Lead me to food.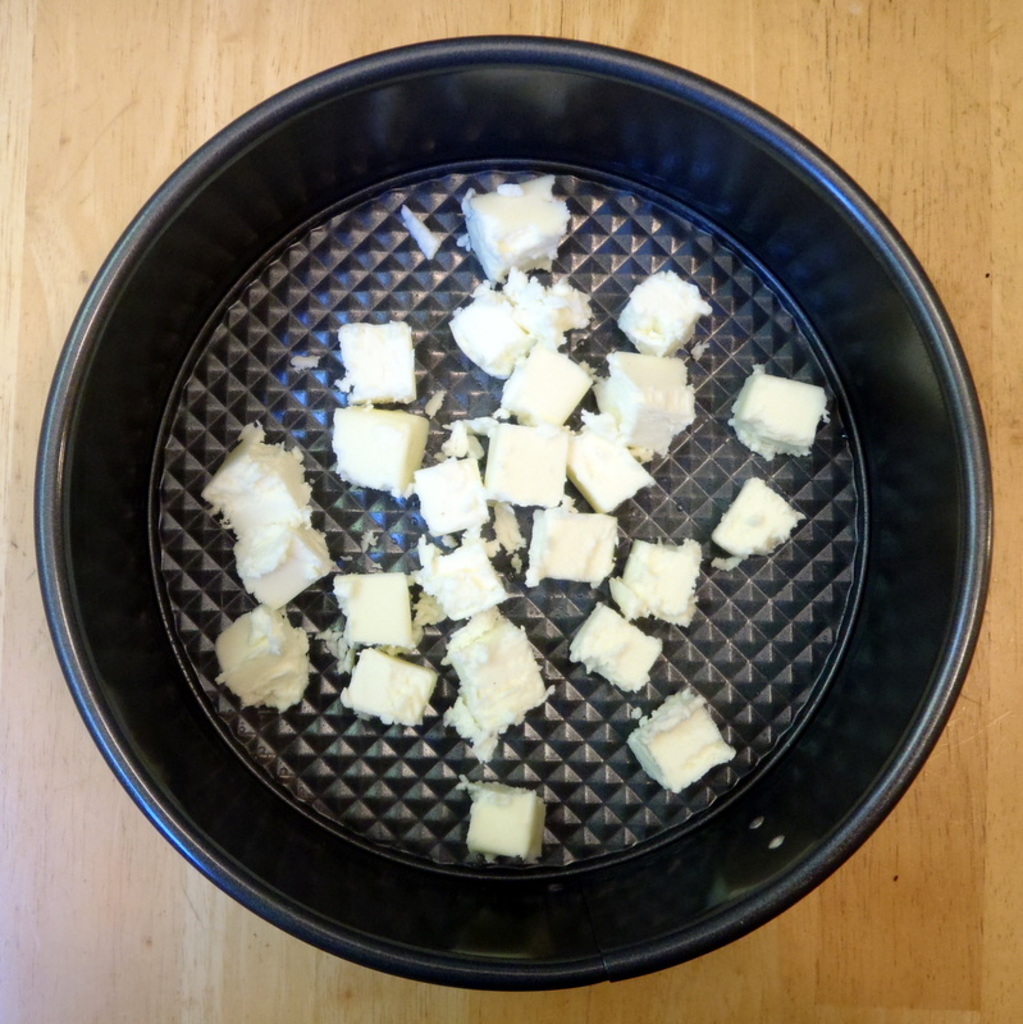
Lead to region(615, 270, 713, 362).
